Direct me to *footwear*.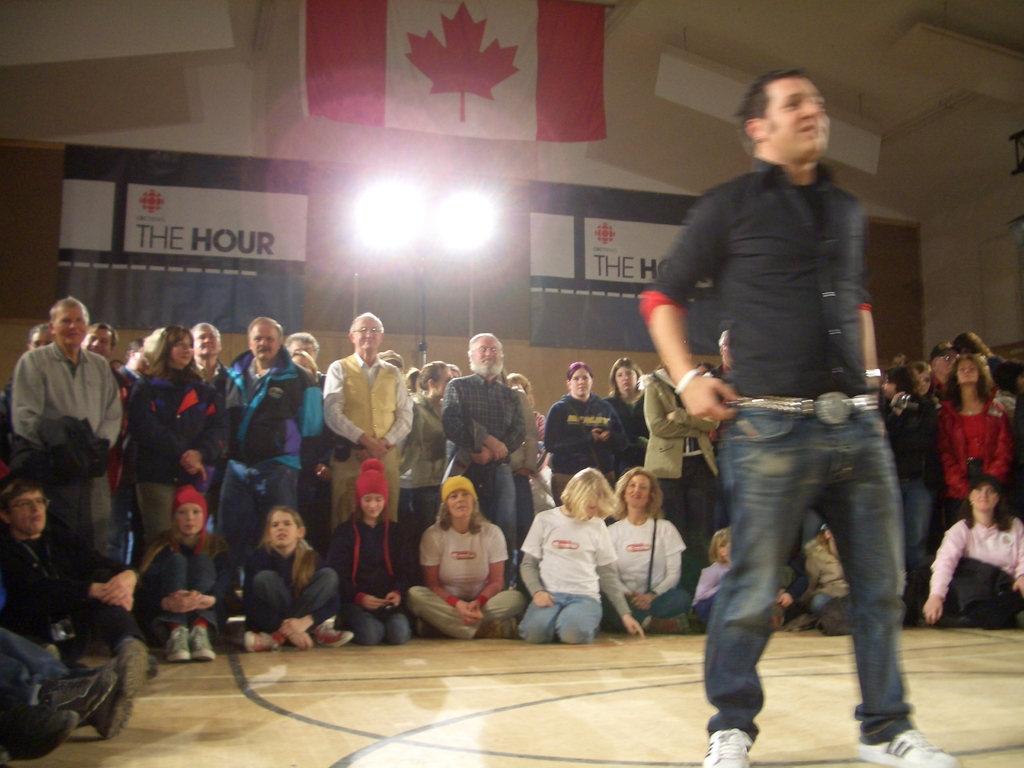
Direction: 694:728:760:767.
